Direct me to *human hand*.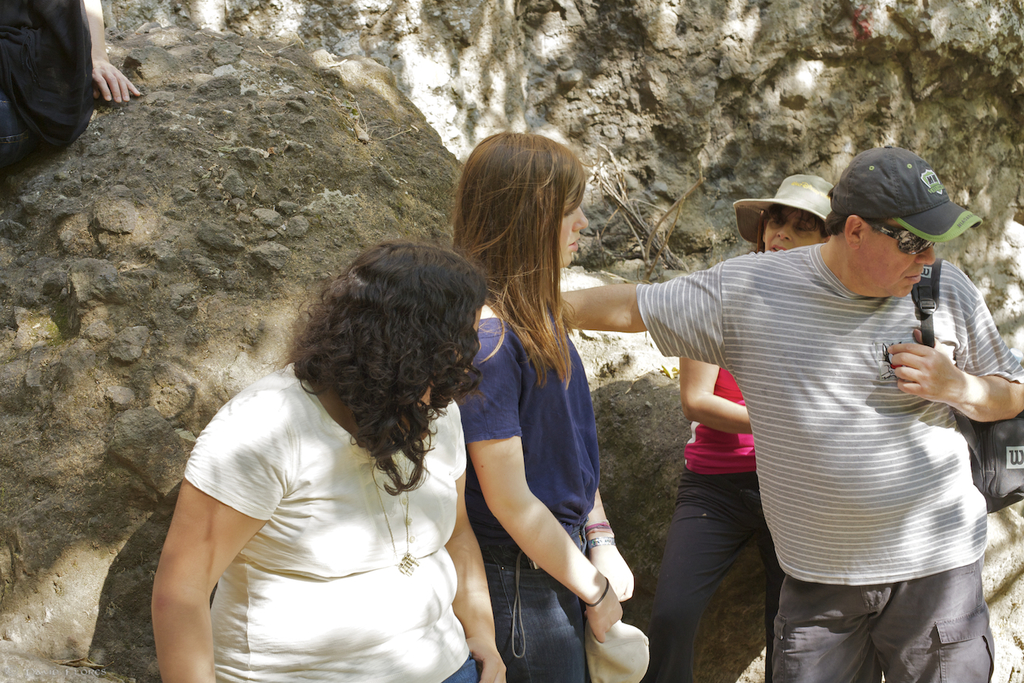
Direction: detection(592, 546, 636, 605).
